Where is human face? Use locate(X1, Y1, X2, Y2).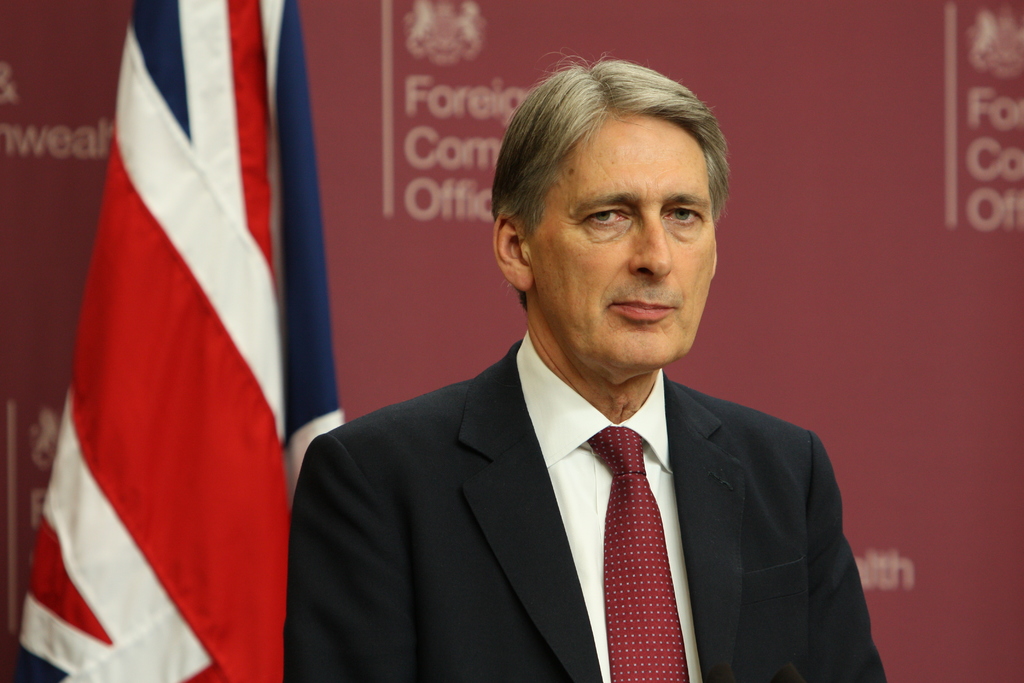
locate(527, 110, 716, 368).
